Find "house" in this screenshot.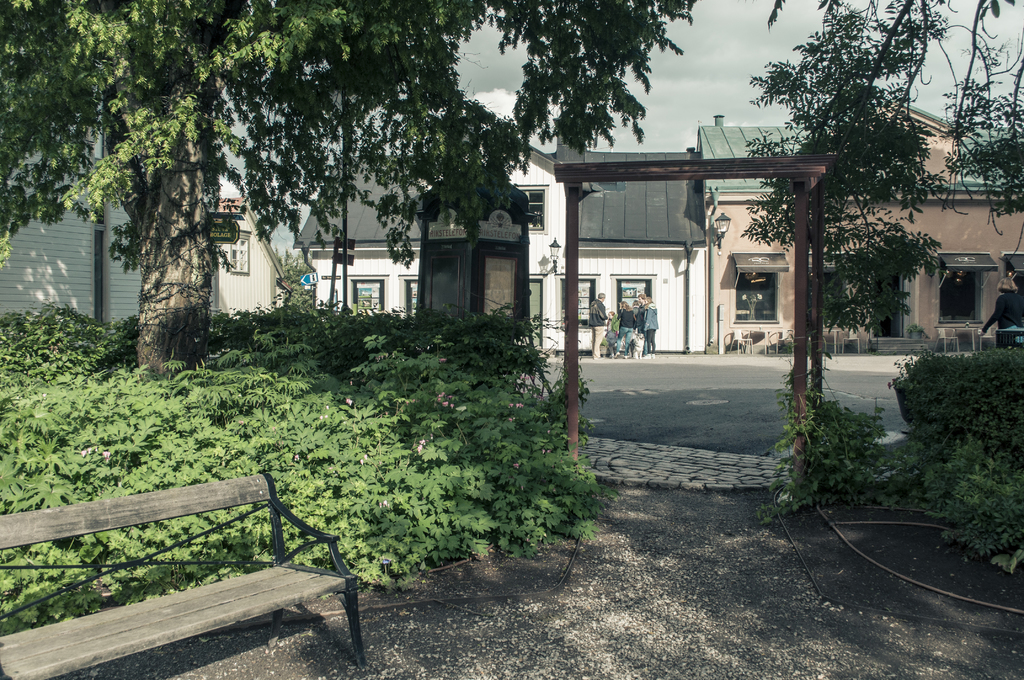
The bounding box for "house" is Rect(4, 90, 153, 318).
